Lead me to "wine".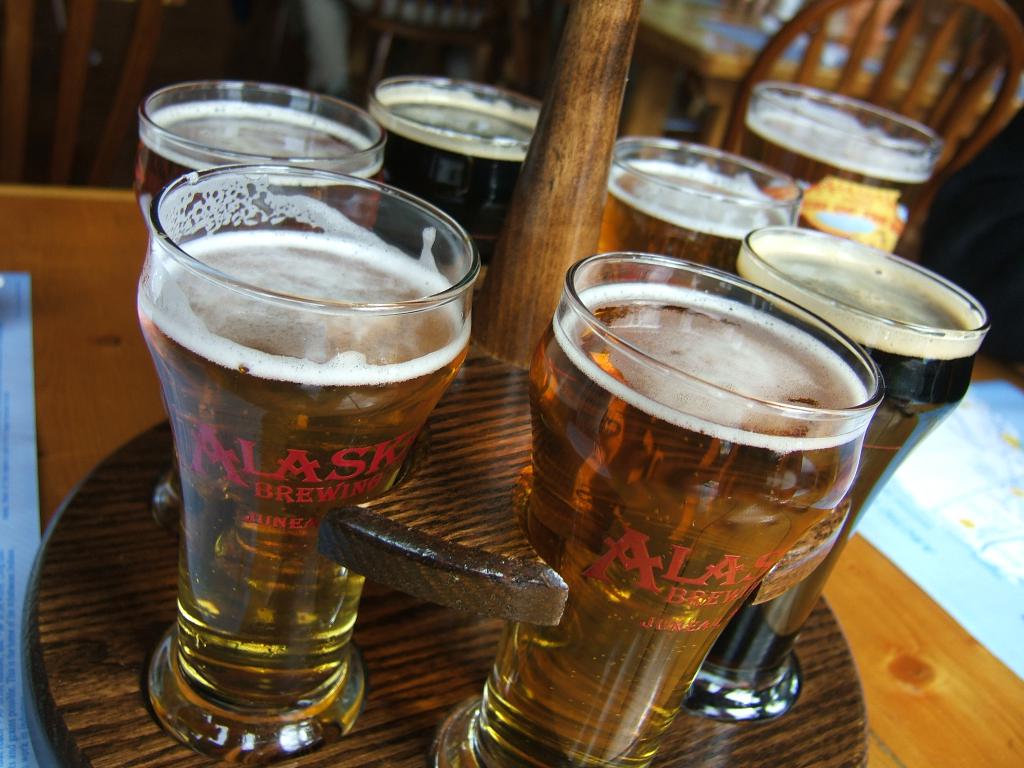
Lead to bbox(596, 157, 783, 276).
